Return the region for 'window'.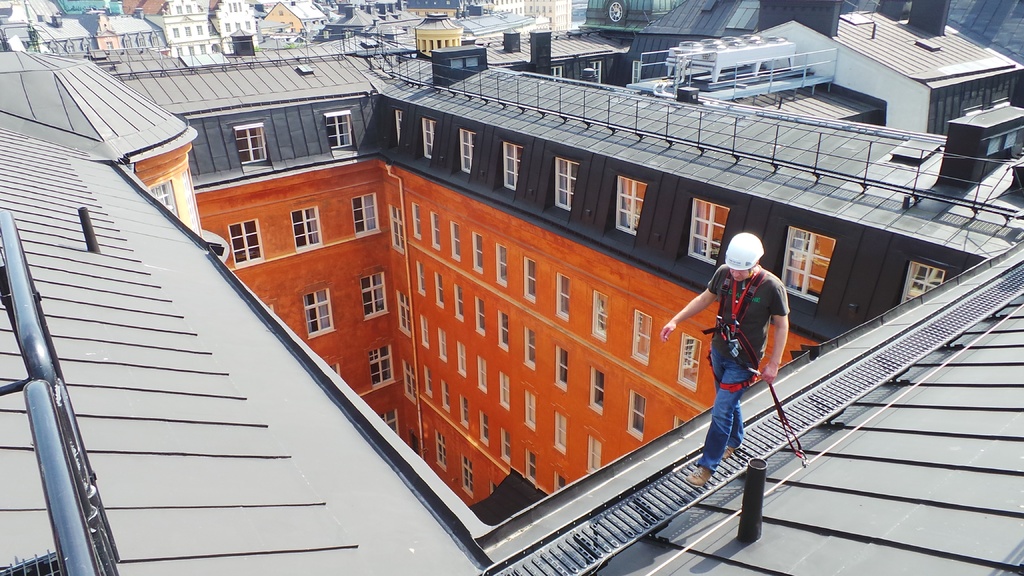
left=778, top=223, right=830, bottom=300.
